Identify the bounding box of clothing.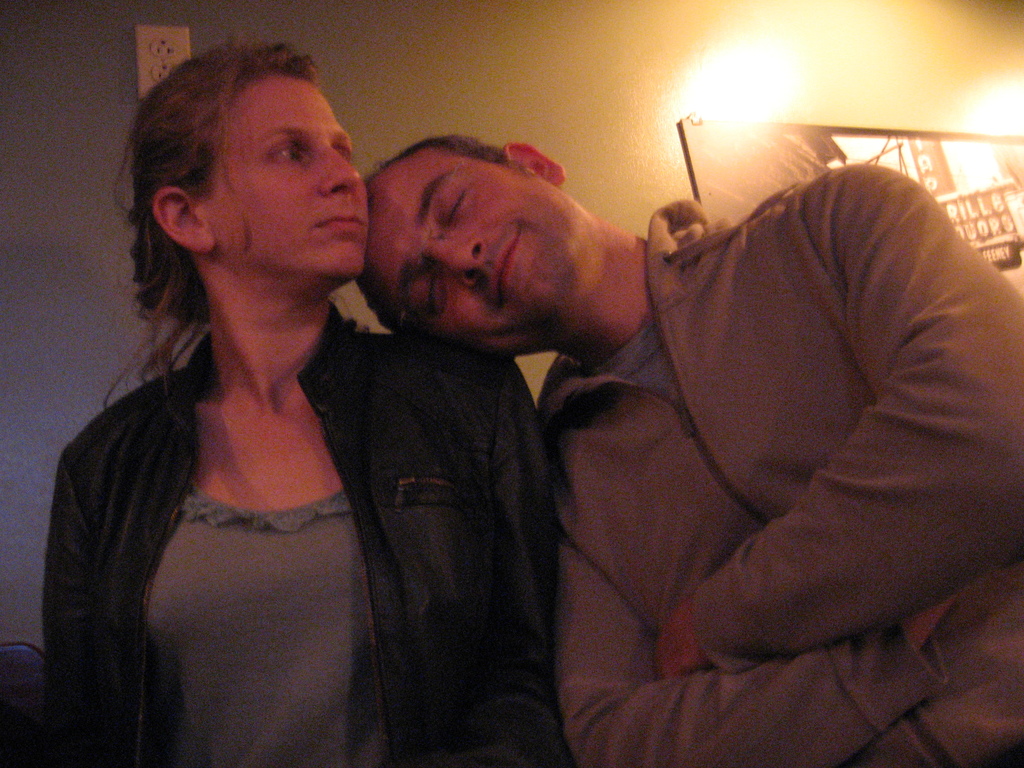
562/116/1014/740.
